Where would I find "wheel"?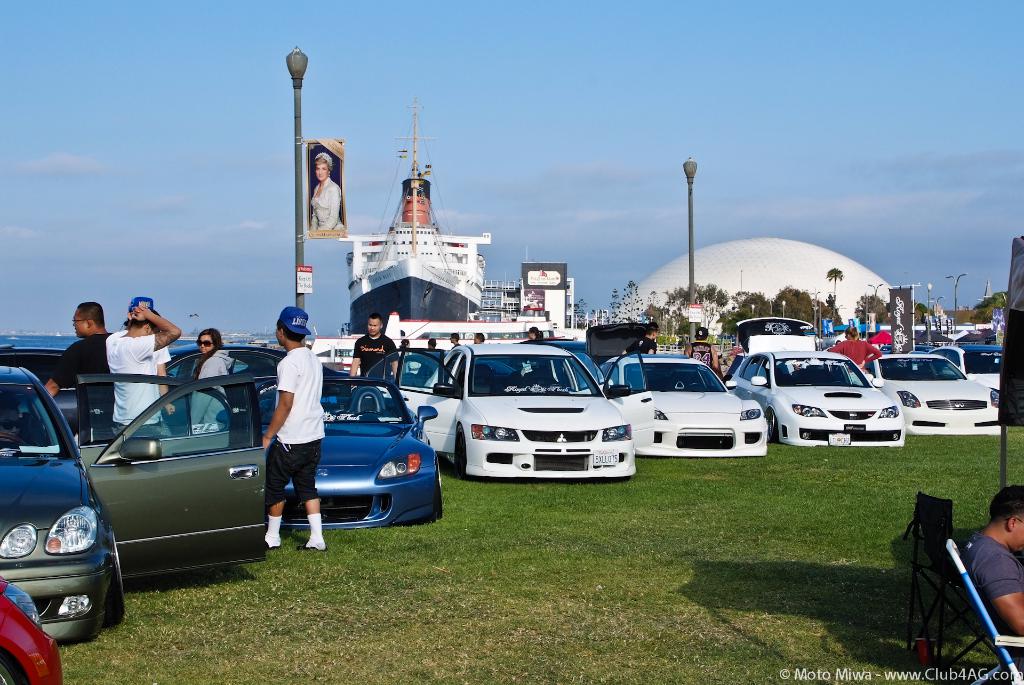
At [0, 433, 26, 447].
